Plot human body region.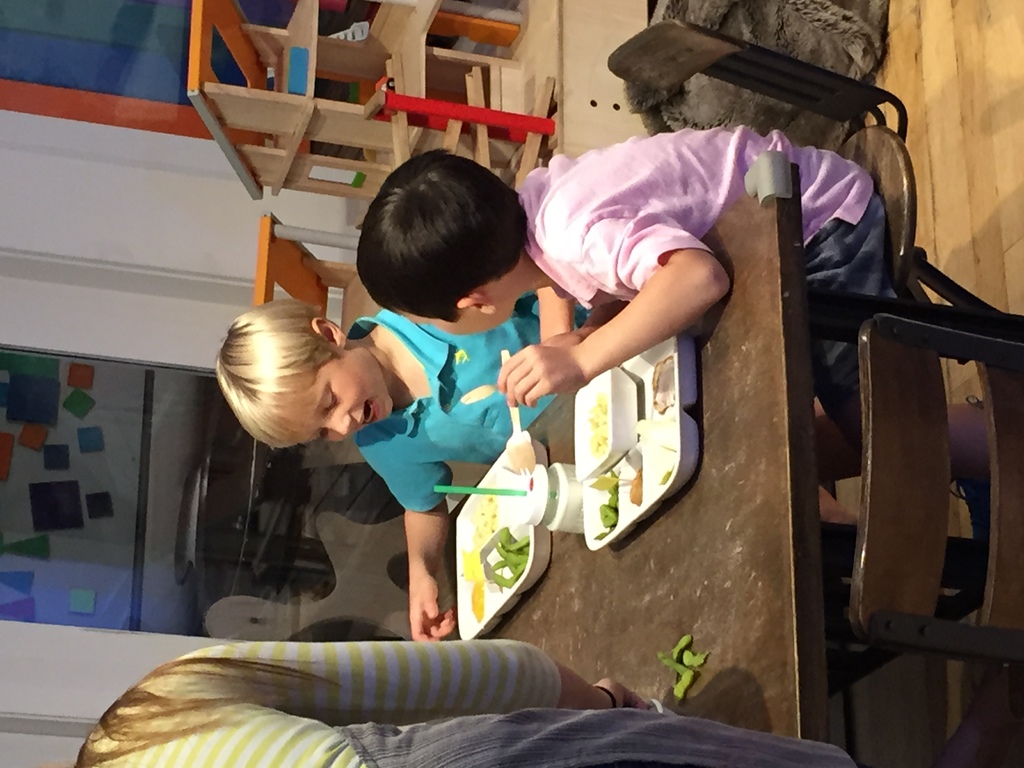
Plotted at <box>63,459,857,765</box>.
